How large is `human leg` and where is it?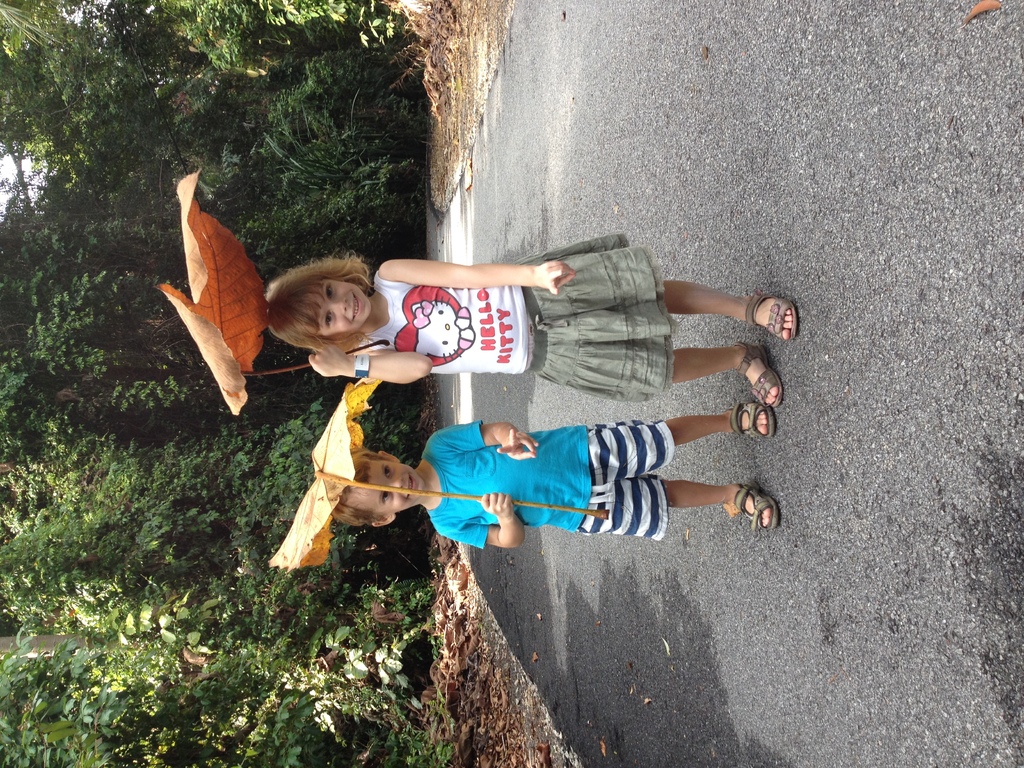
Bounding box: detection(542, 339, 788, 409).
